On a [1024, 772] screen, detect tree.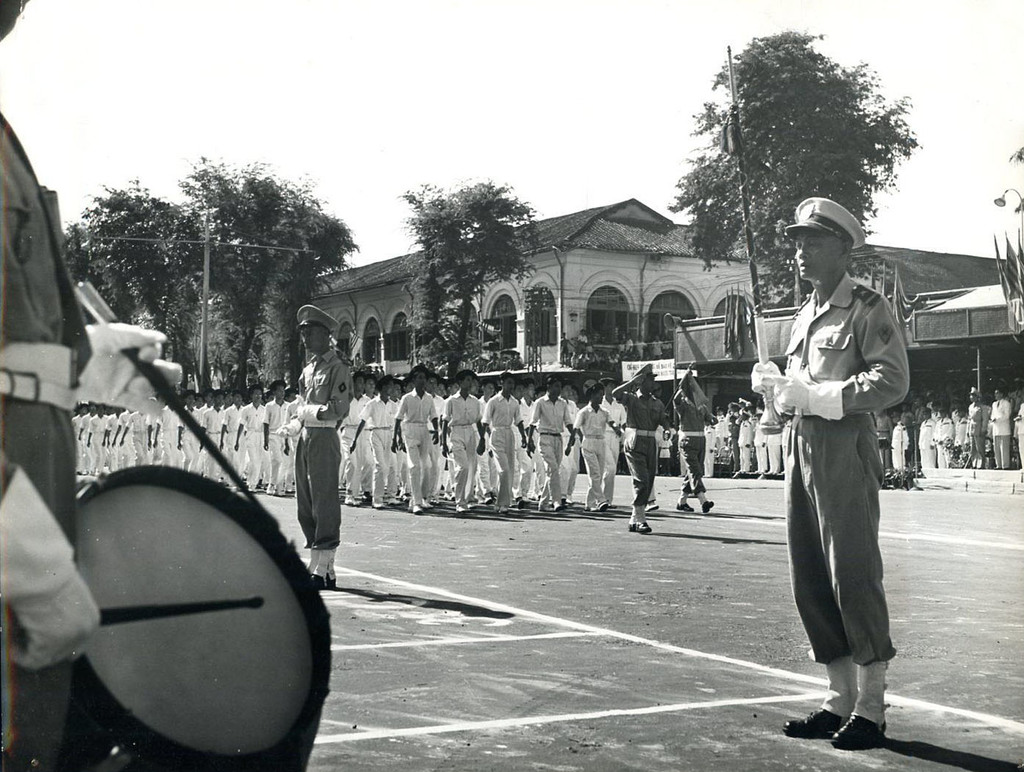
[398, 180, 543, 385].
